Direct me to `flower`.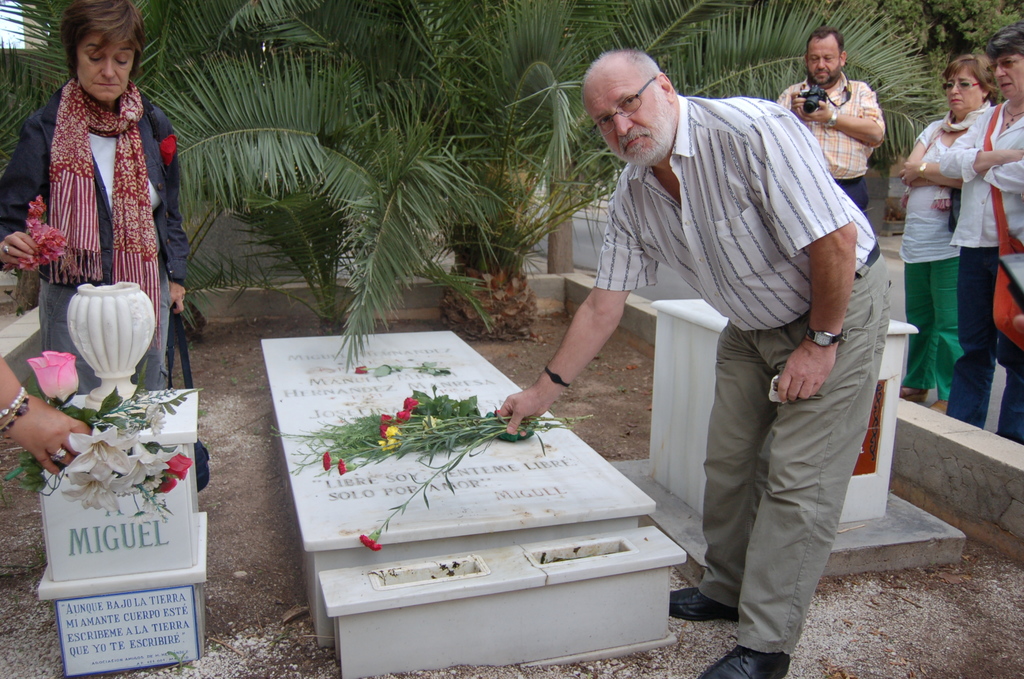
Direction: [left=63, top=415, right=138, bottom=474].
